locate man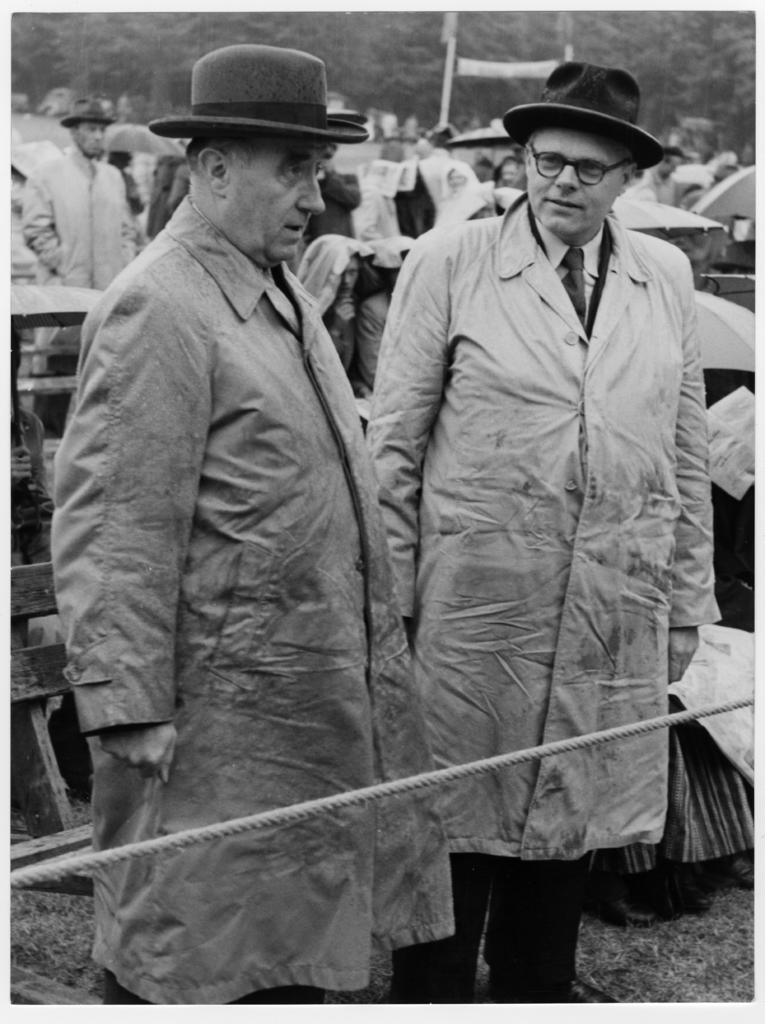
(42,31,481,1002)
